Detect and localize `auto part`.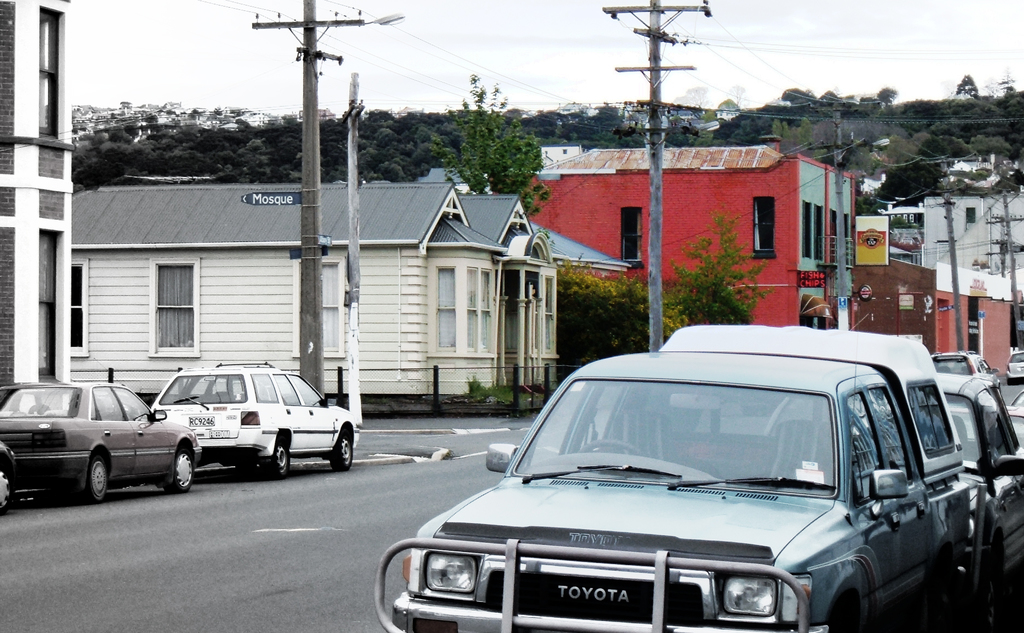
Localized at pyautogui.locateOnScreen(840, 380, 887, 515).
